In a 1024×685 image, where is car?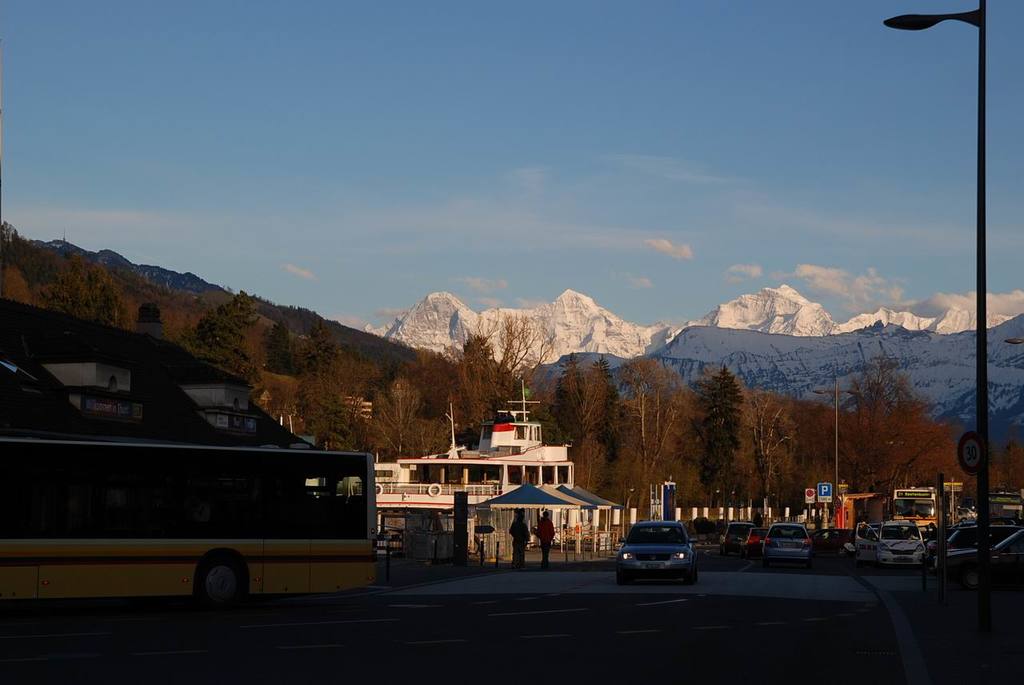
614 524 706 588.
